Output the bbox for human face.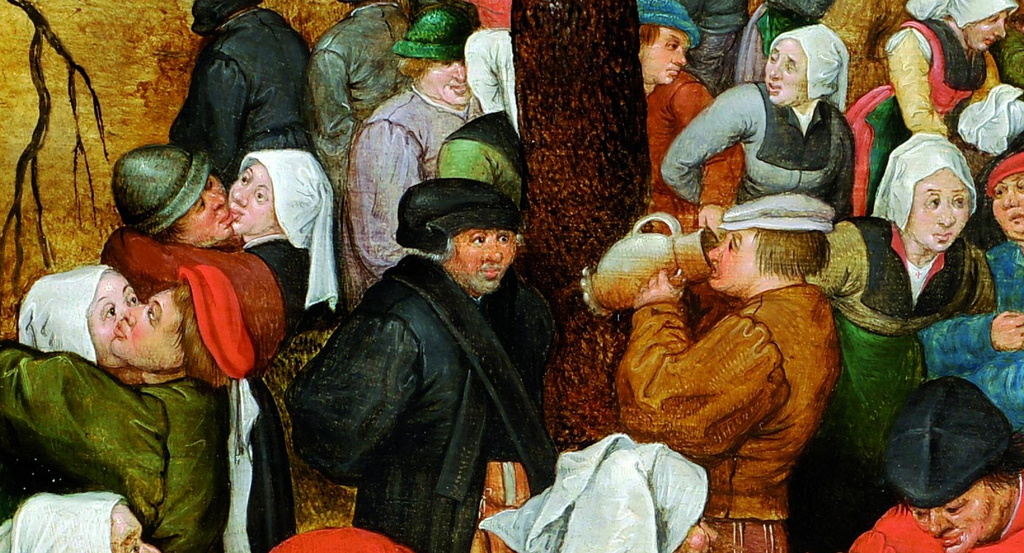
{"x1": 990, "y1": 175, "x2": 1023, "y2": 238}.
